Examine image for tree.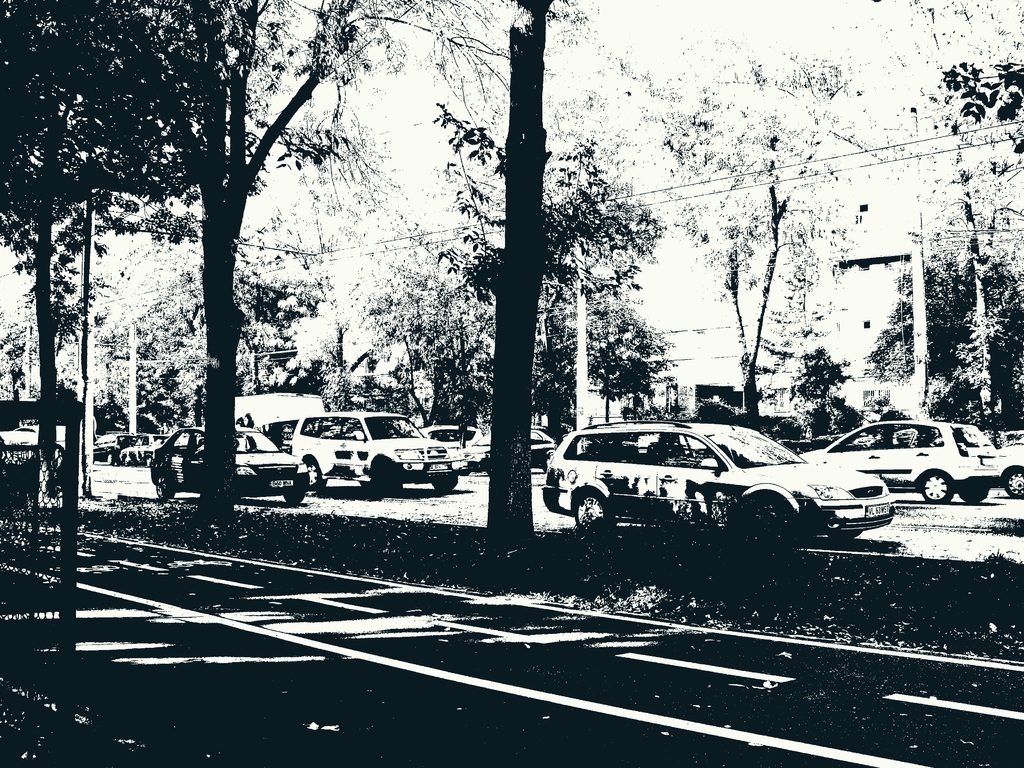
Examination result: 874:192:1023:425.
